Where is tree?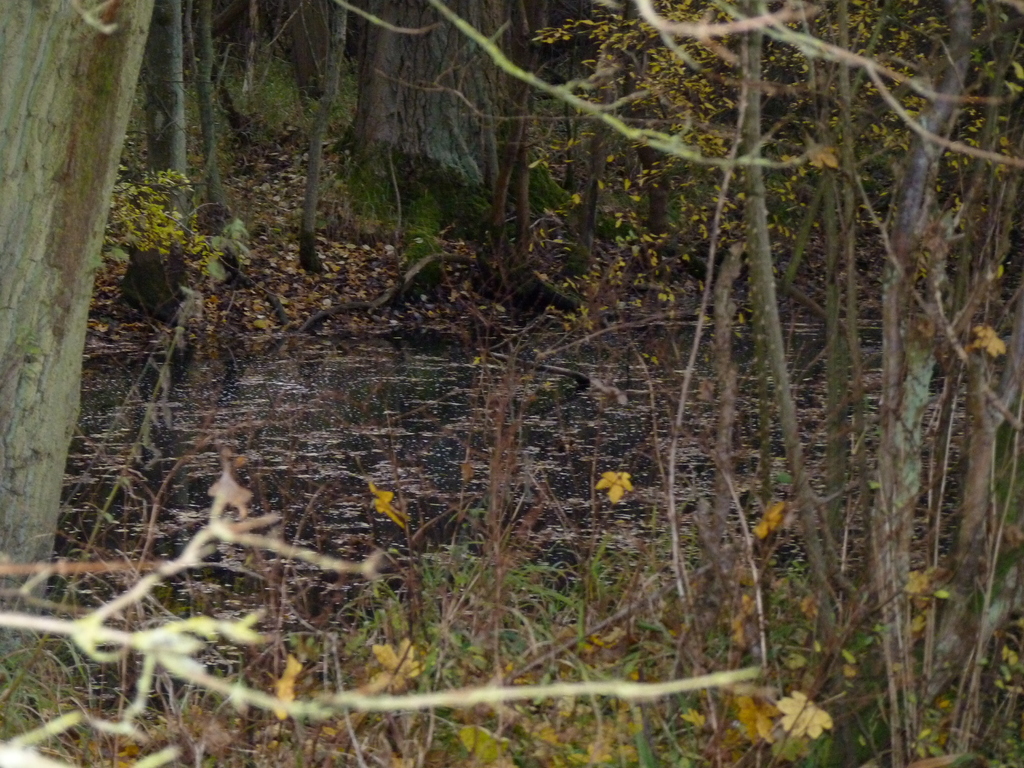
x1=0, y1=0, x2=1023, y2=595.
